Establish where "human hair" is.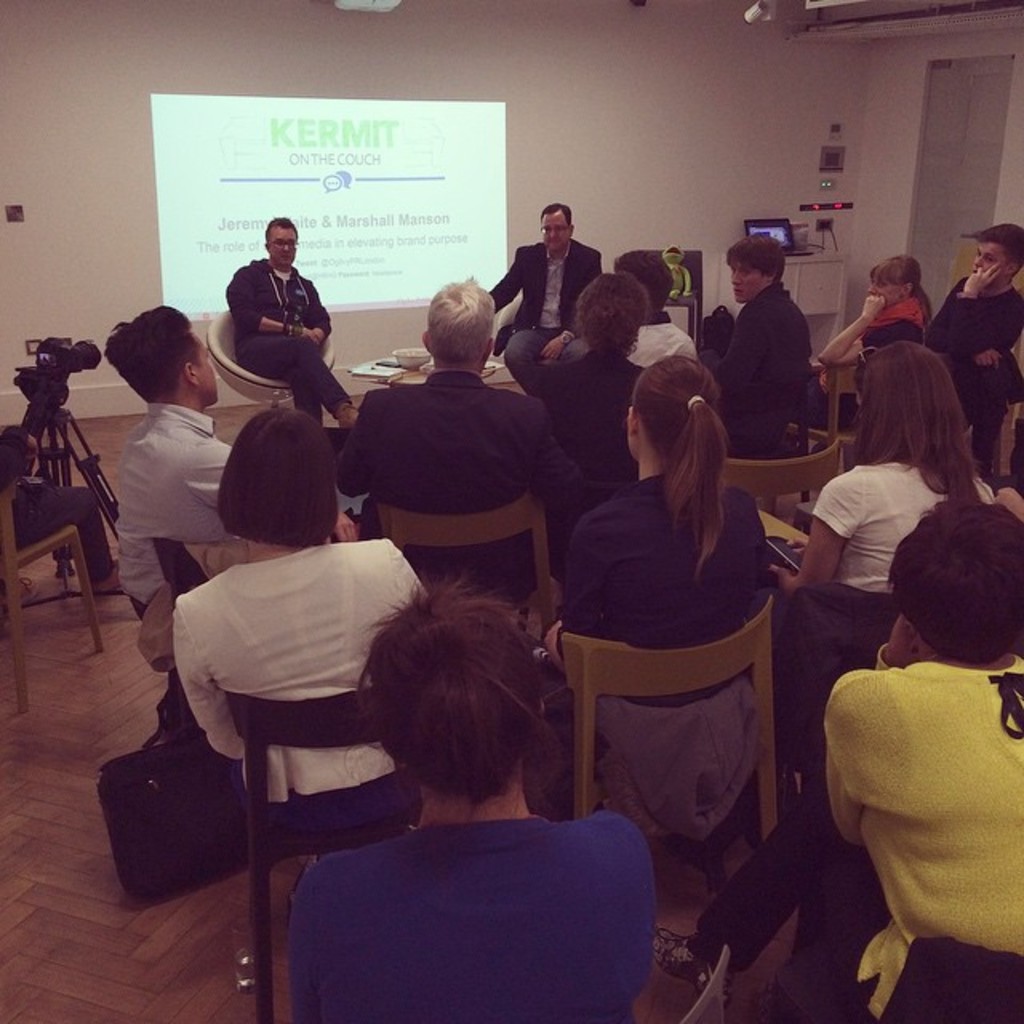
Established at box(539, 202, 571, 226).
